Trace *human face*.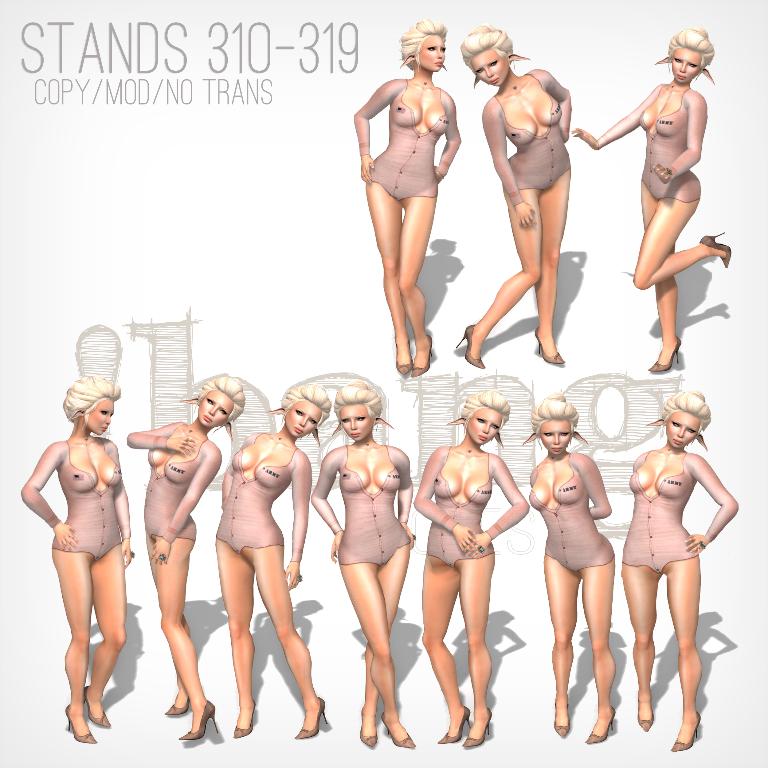
Traced to 672,48,699,86.
